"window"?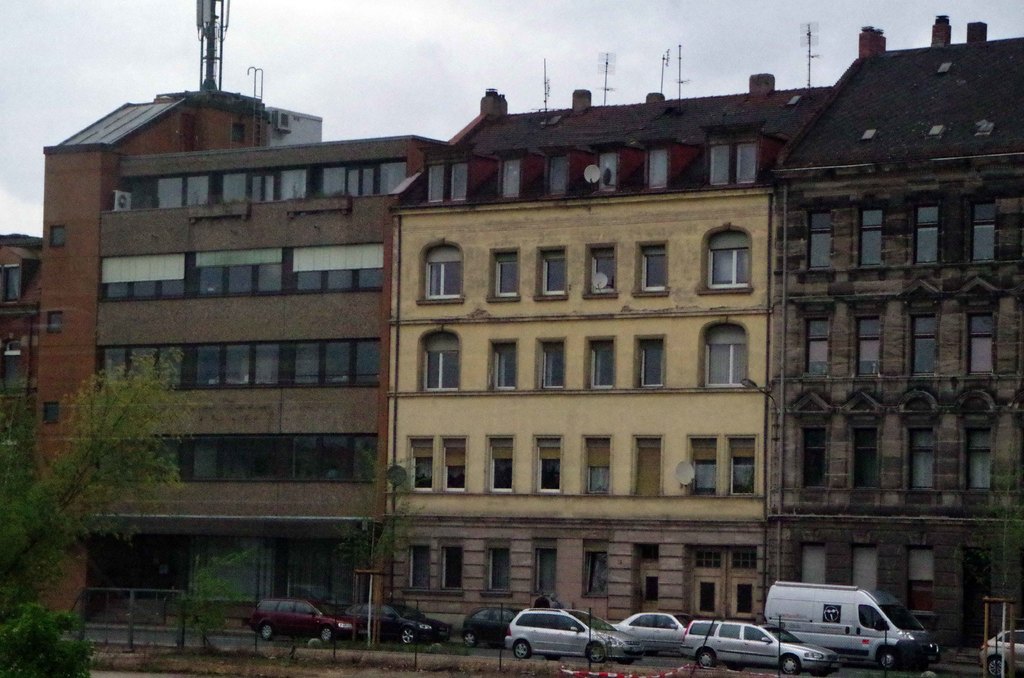
crop(698, 222, 750, 295)
